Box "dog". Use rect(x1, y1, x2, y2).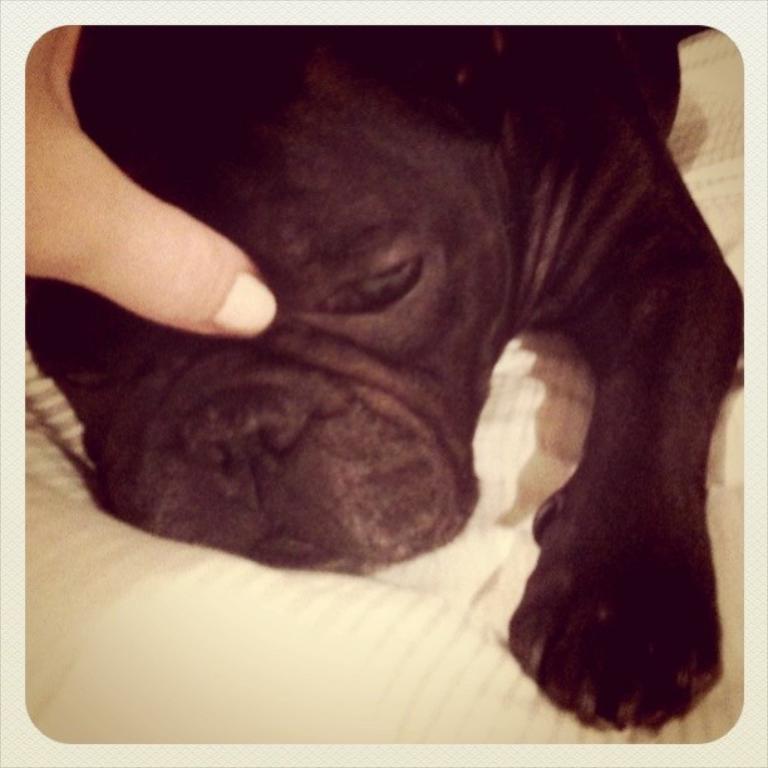
rect(25, 24, 742, 735).
